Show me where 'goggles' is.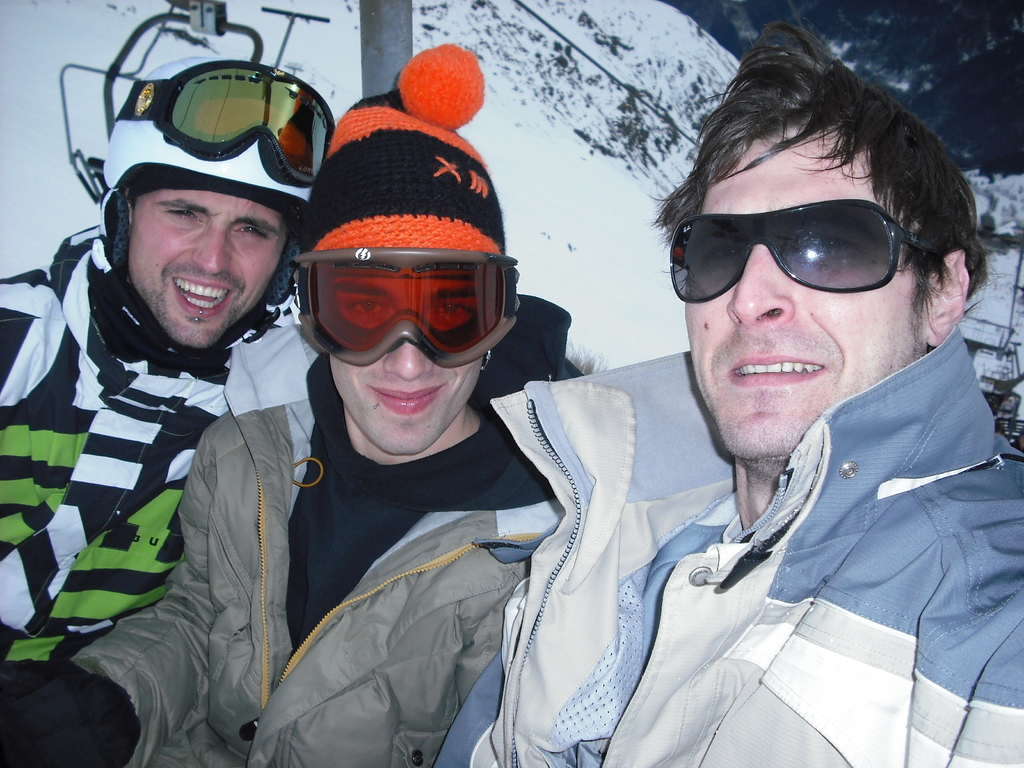
'goggles' is at 666,191,945,303.
